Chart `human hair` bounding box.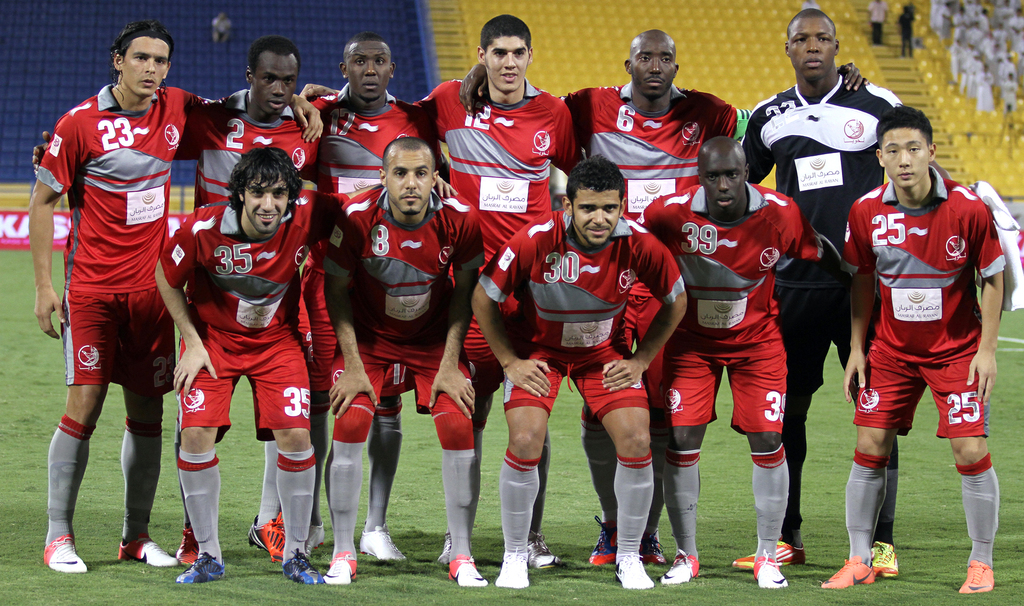
Charted: 210, 142, 287, 222.
